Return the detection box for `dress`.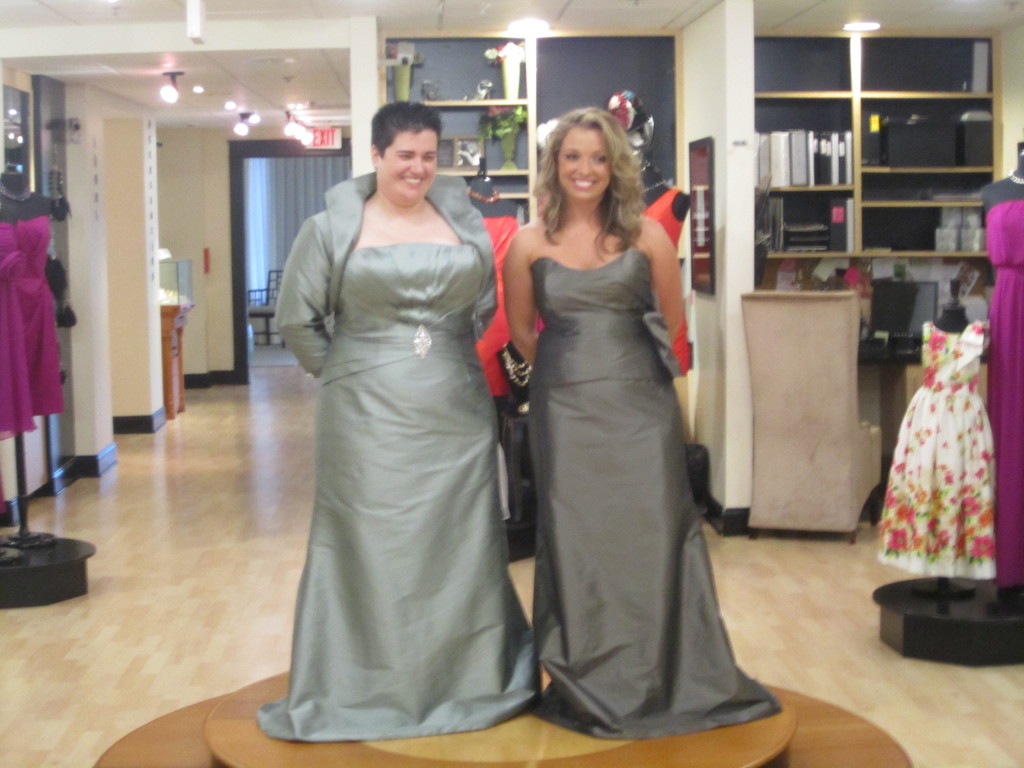
rect(257, 170, 545, 742).
